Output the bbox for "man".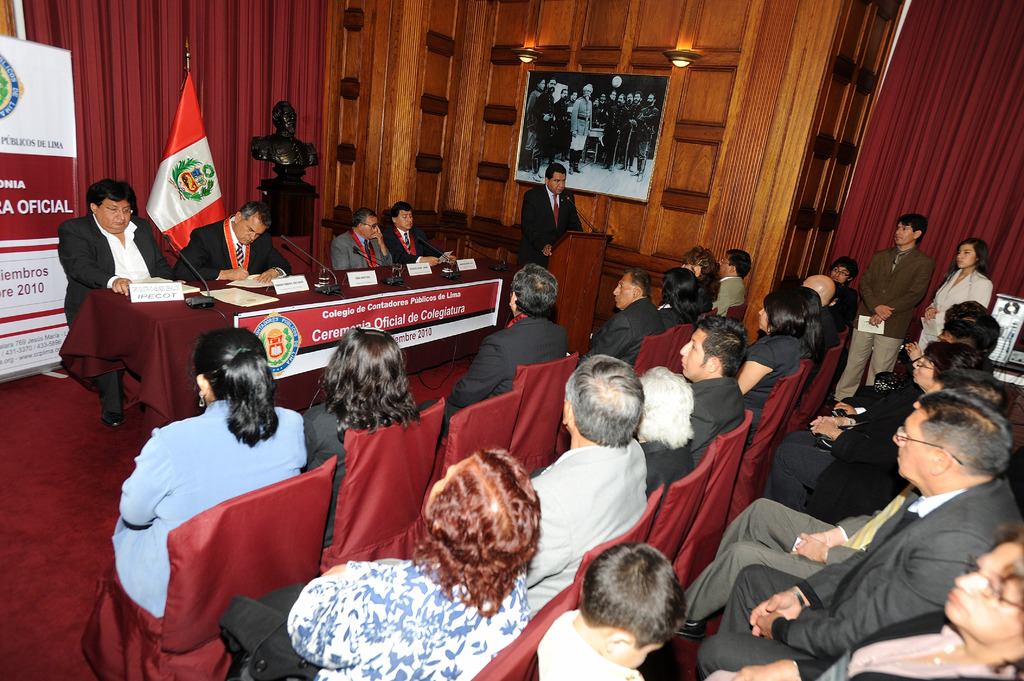
detection(679, 373, 1011, 639).
